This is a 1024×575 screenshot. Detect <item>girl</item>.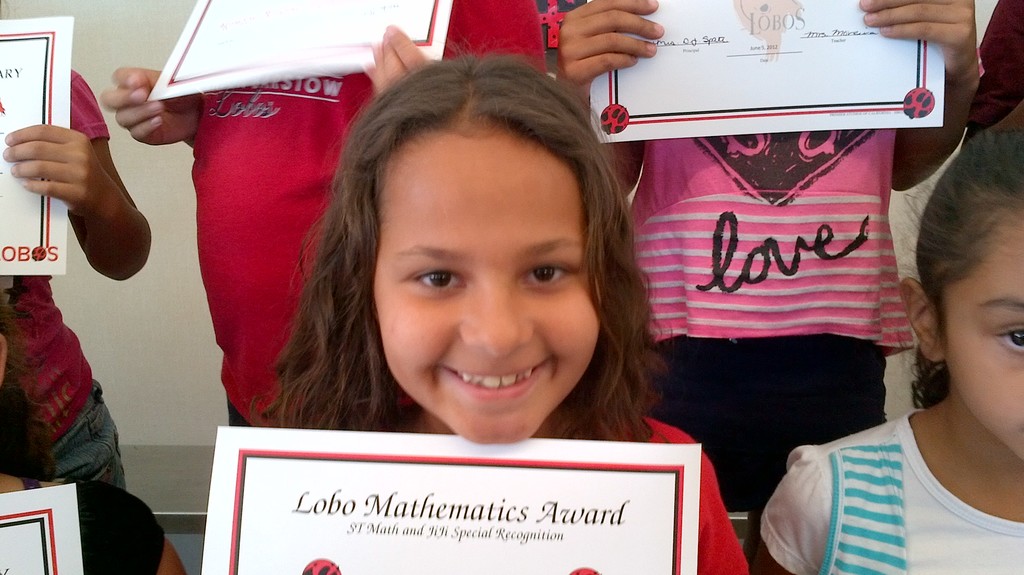
locate(759, 124, 1023, 574).
